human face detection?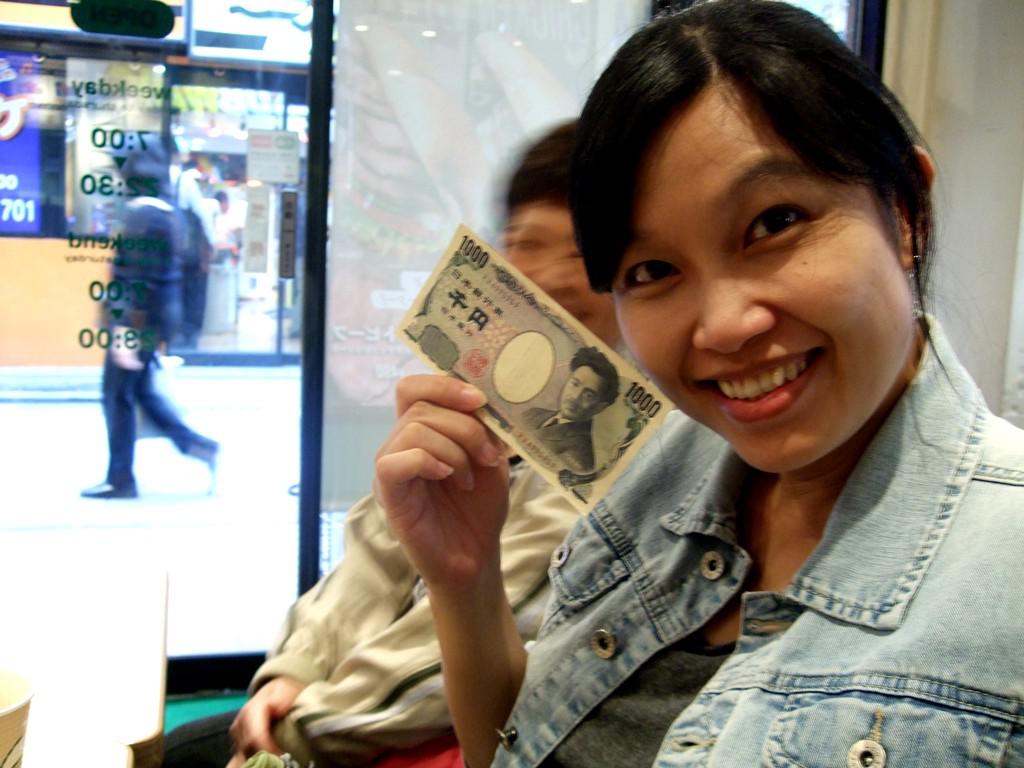
[x1=506, y1=203, x2=622, y2=353]
